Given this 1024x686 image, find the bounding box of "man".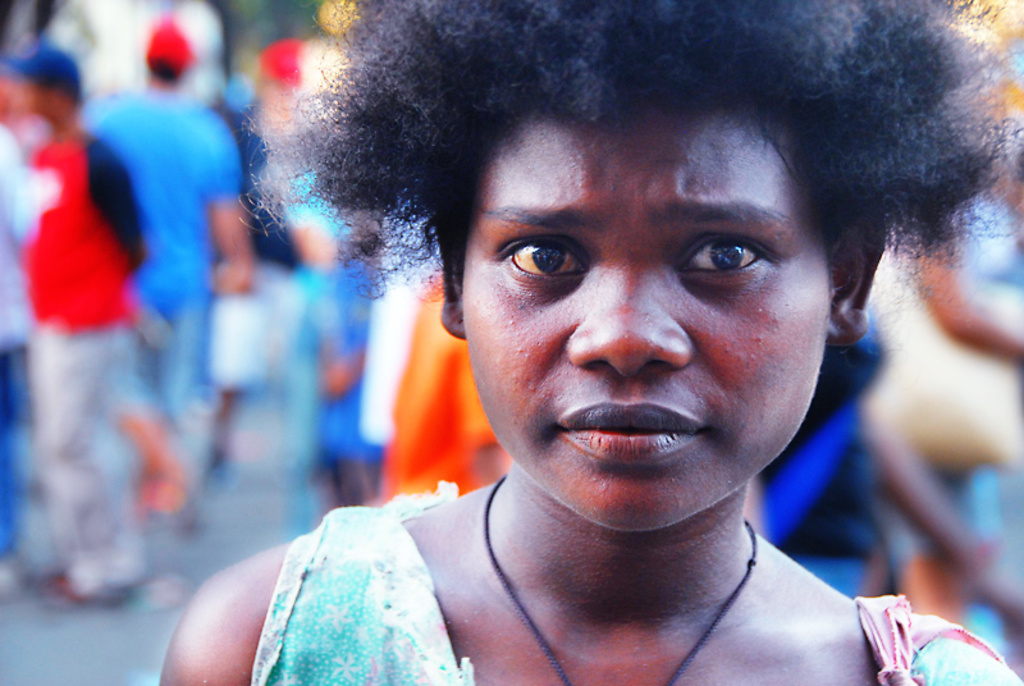
(0,35,163,602).
